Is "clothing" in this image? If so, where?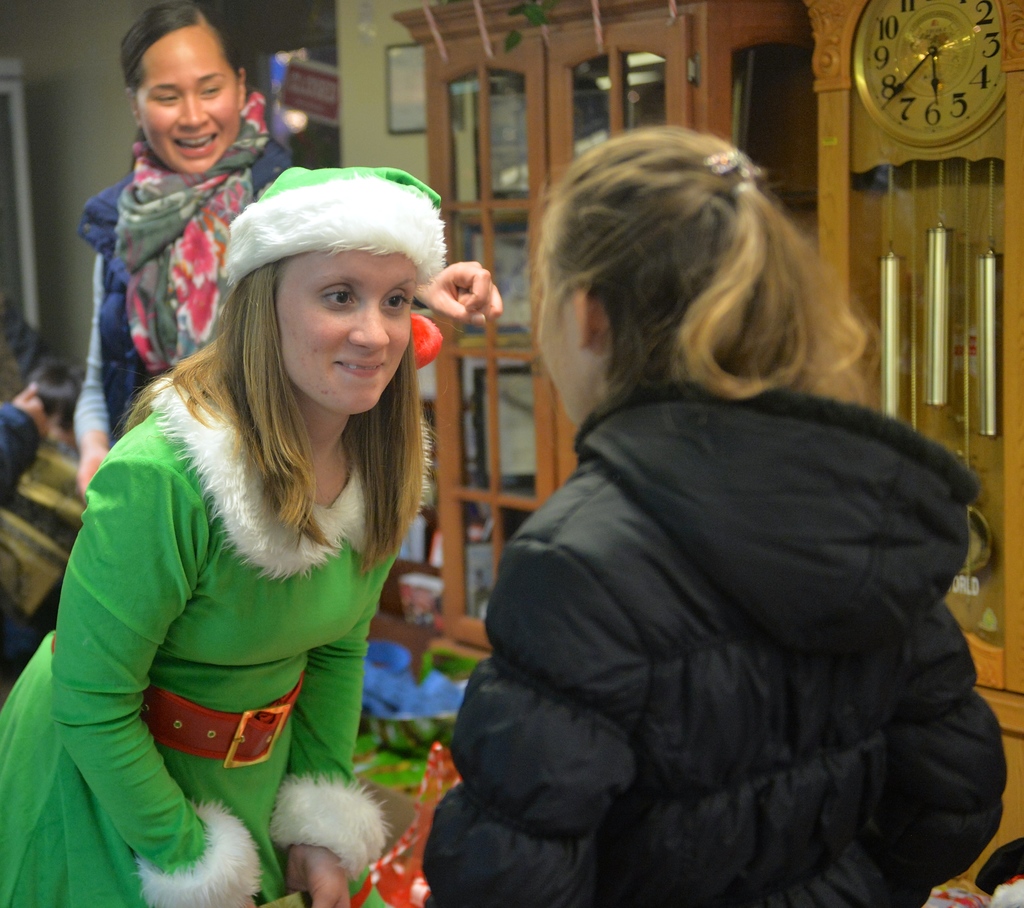
Yes, at left=0, top=377, right=433, bottom=907.
